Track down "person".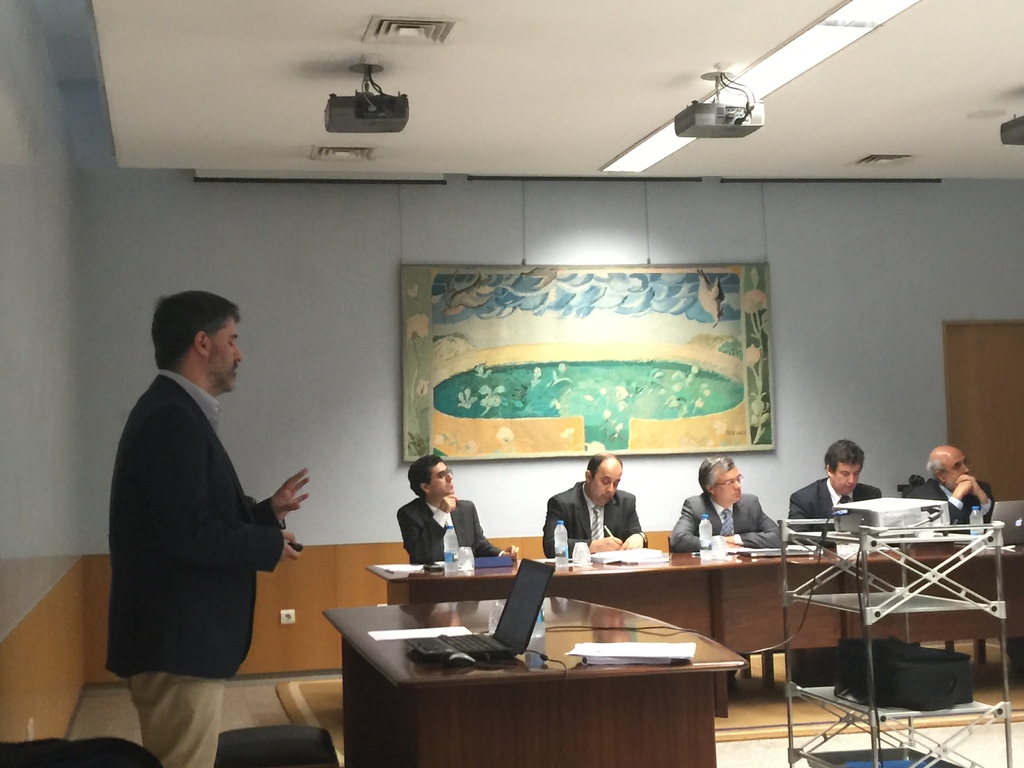
Tracked to box(546, 454, 652, 559).
